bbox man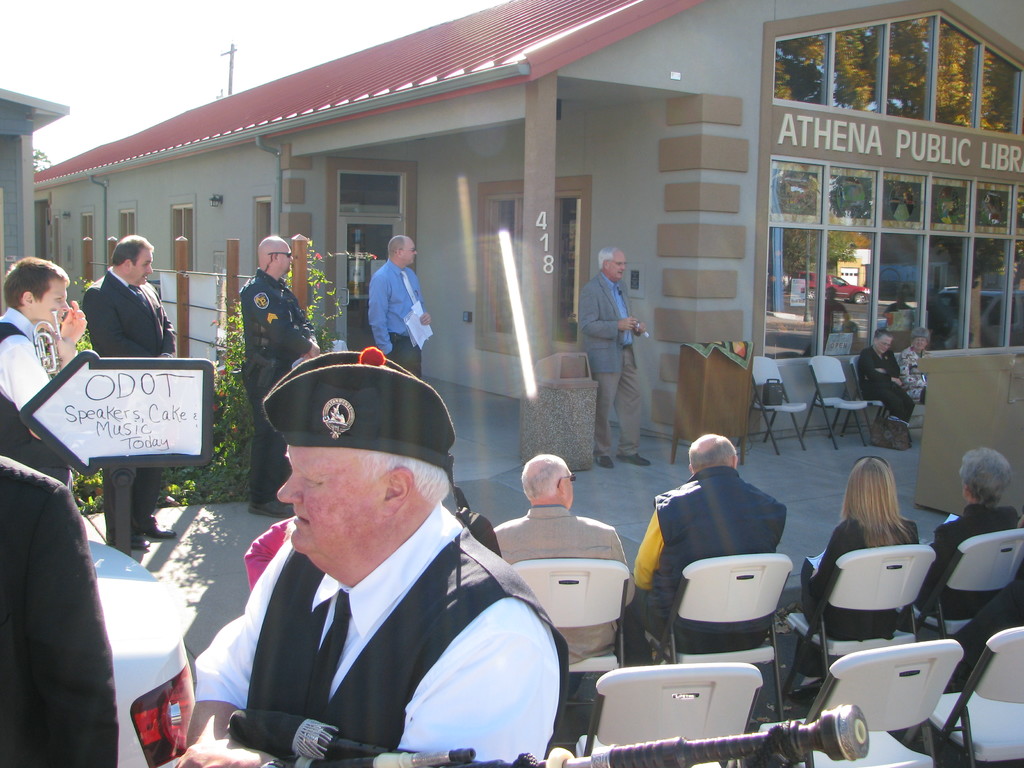
l=167, t=346, r=559, b=767
